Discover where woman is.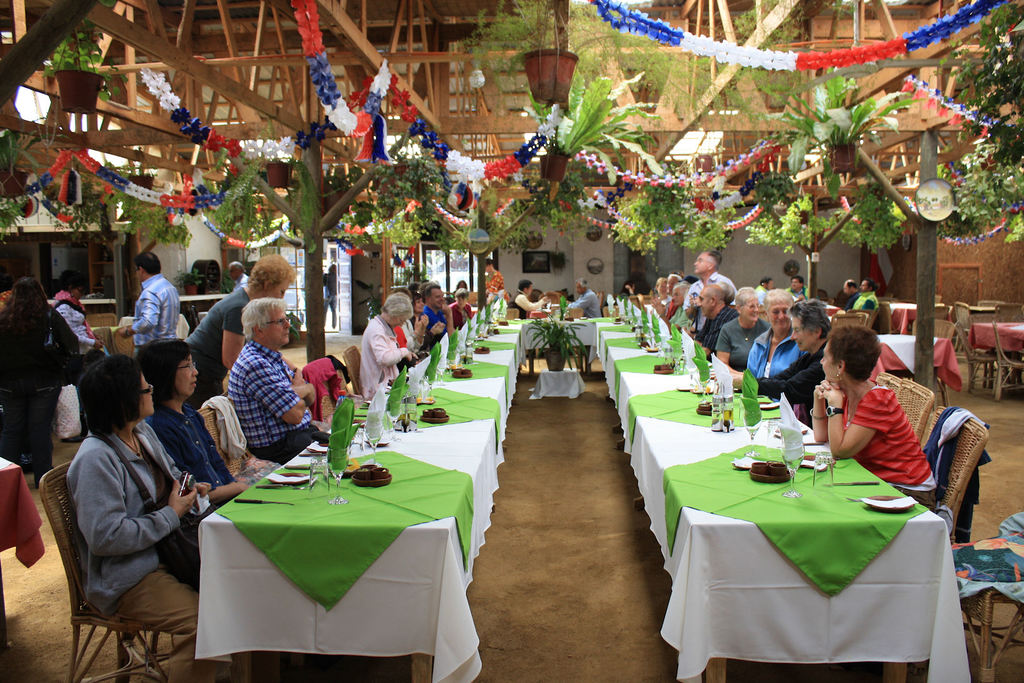
Discovered at l=511, t=281, r=550, b=320.
